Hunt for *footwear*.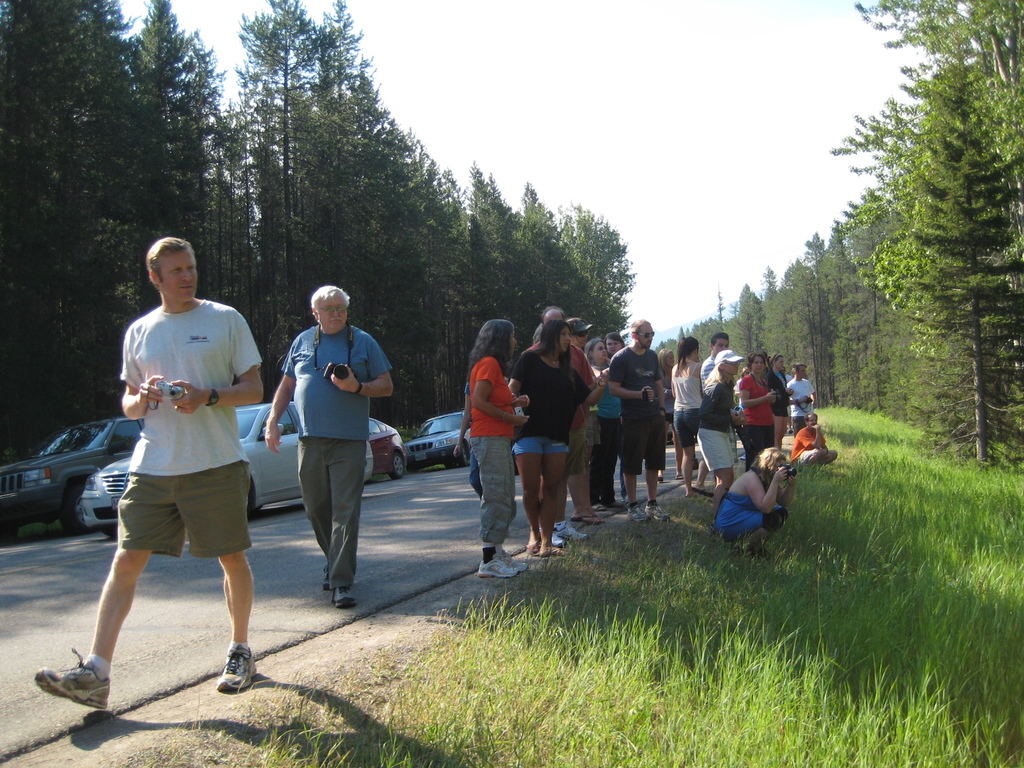
Hunted down at {"x1": 737, "y1": 450, "x2": 748, "y2": 460}.
